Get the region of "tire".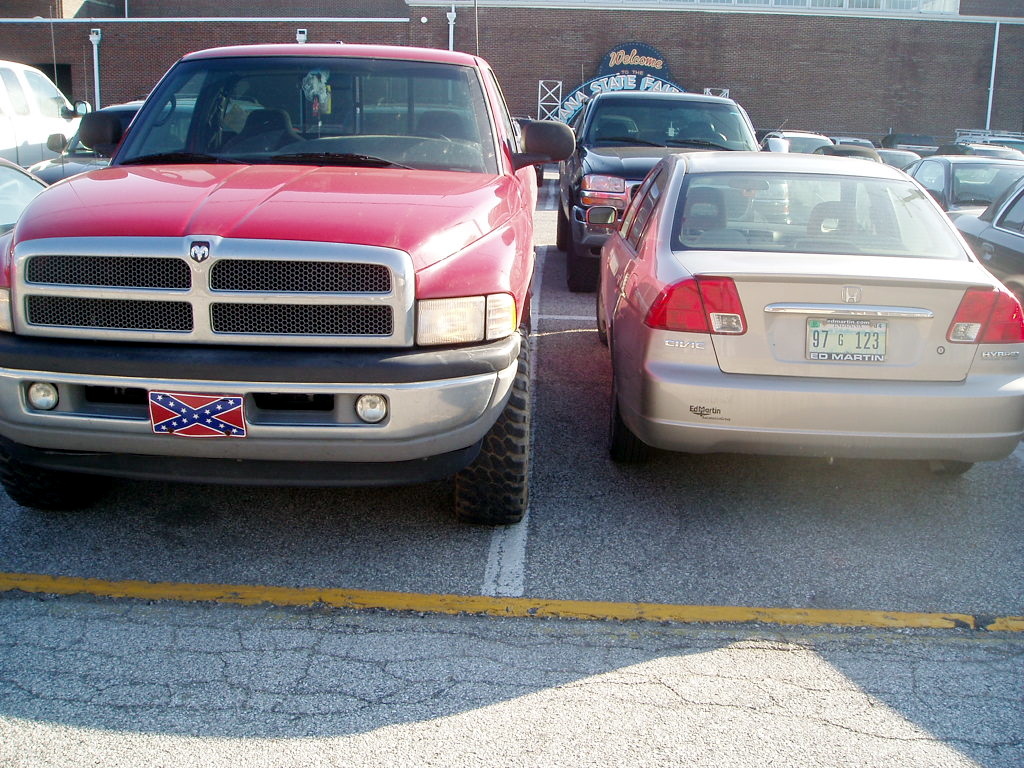
<box>448,320,529,523</box>.
